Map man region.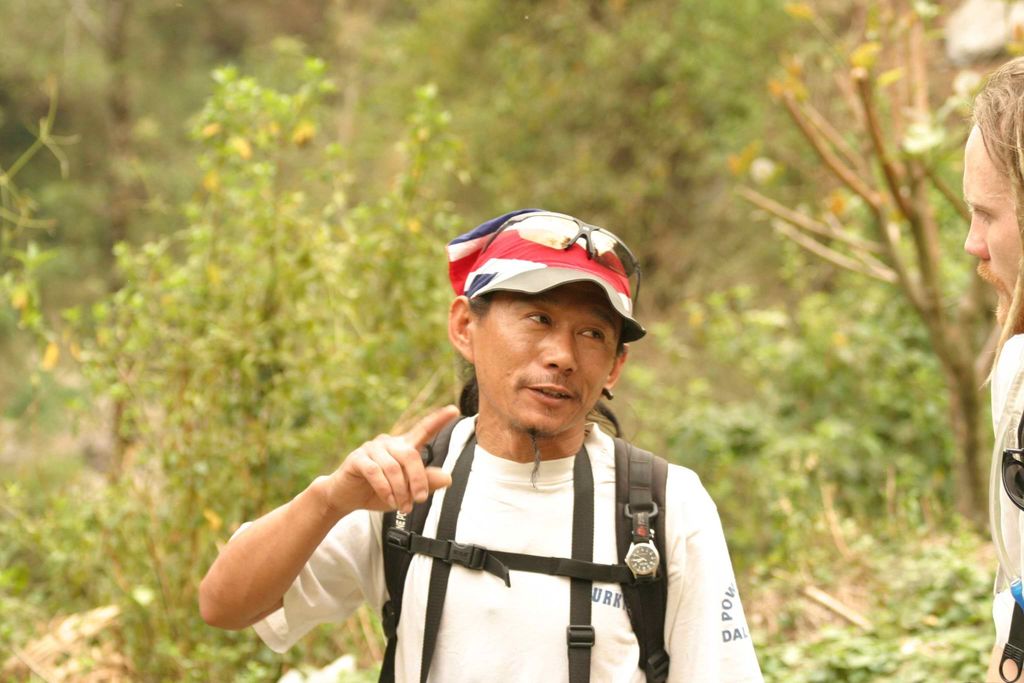
Mapped to bbox=(957, 56, 1023, 682).
